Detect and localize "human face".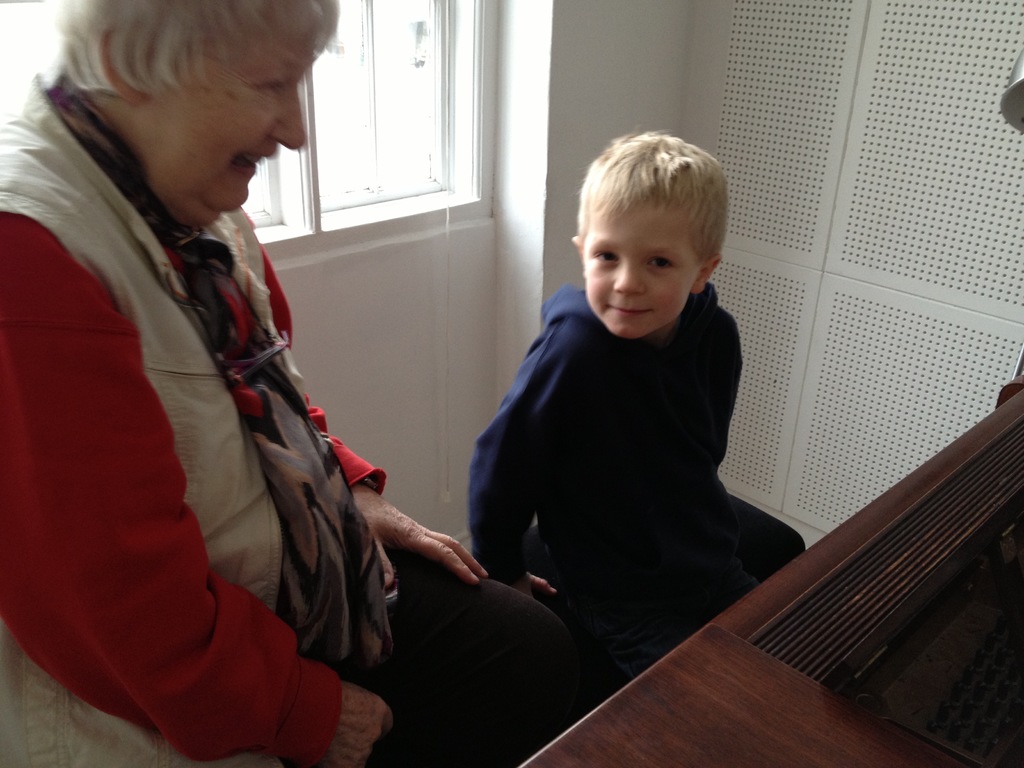
Localized at {"left": 136, "top": 11, "right": 305, "bottom": 220}.
